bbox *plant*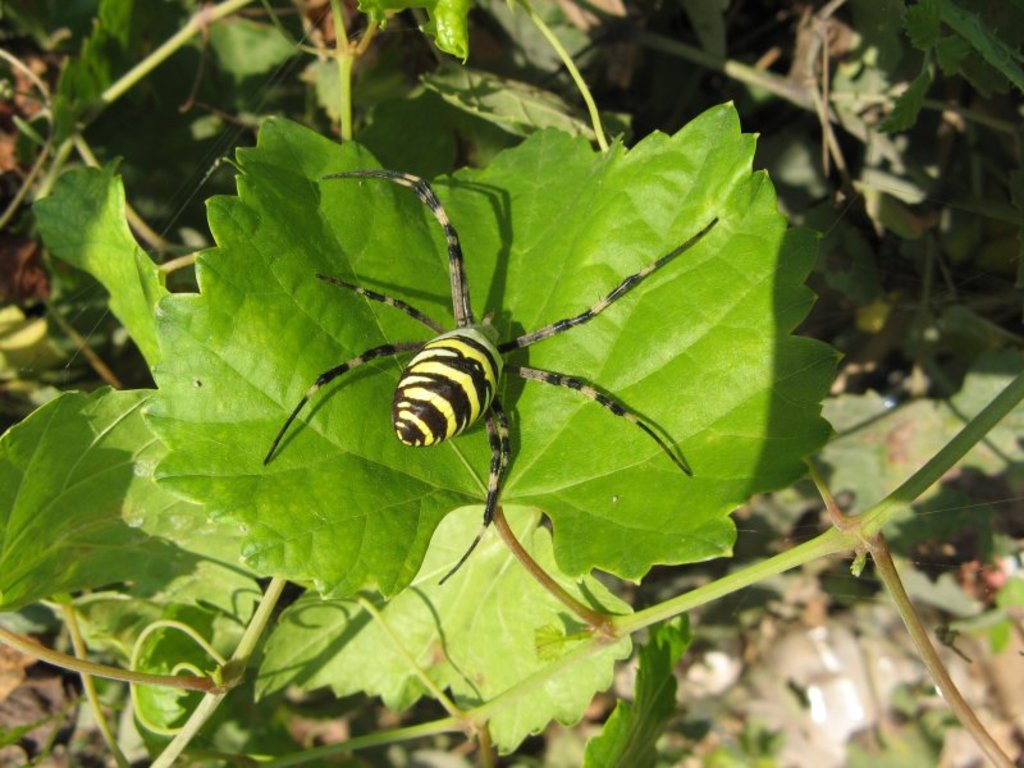
box=[23, 42, 943, 744]
